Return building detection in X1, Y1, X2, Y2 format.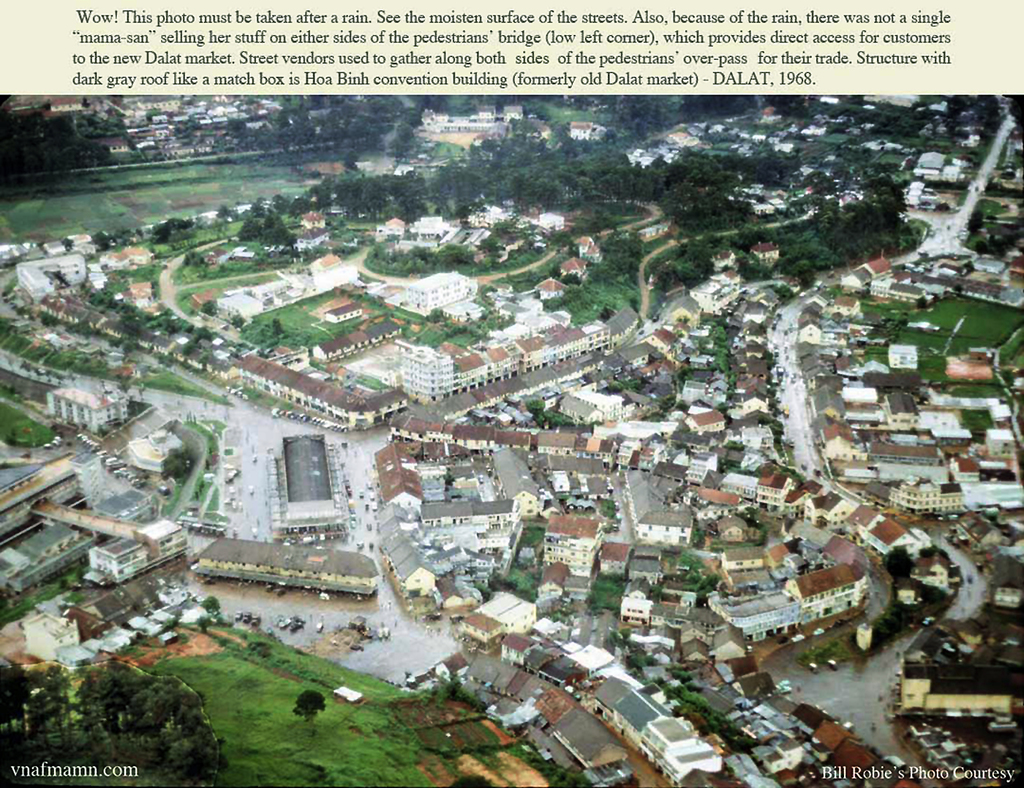
230, 354, 409, 430.
